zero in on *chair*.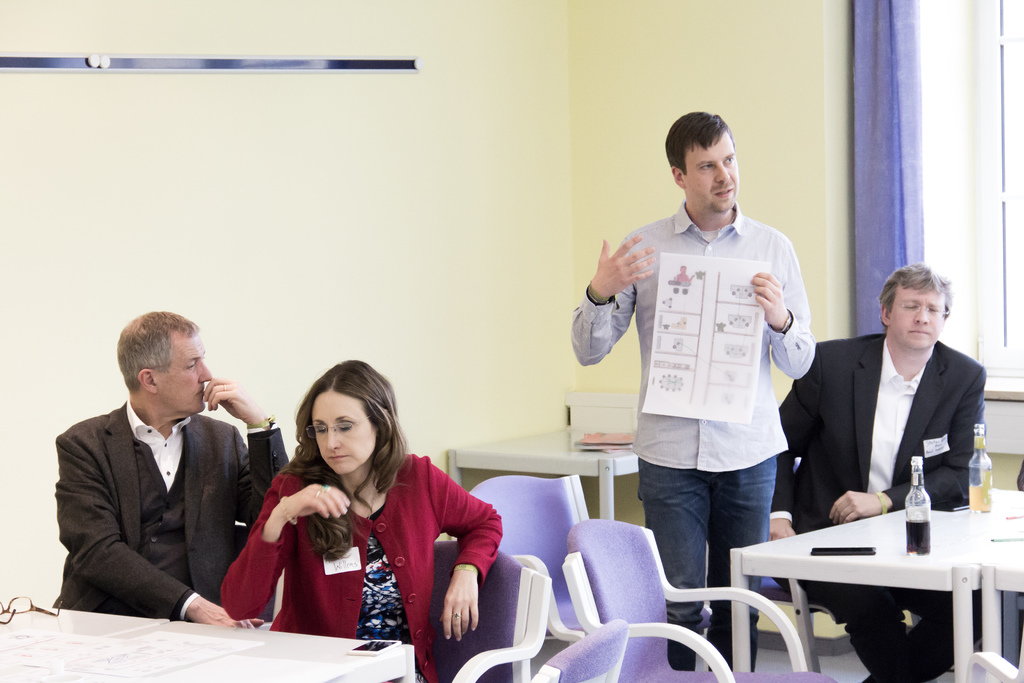
Zeroed in: bbox=(360, 540, 556, 682).
